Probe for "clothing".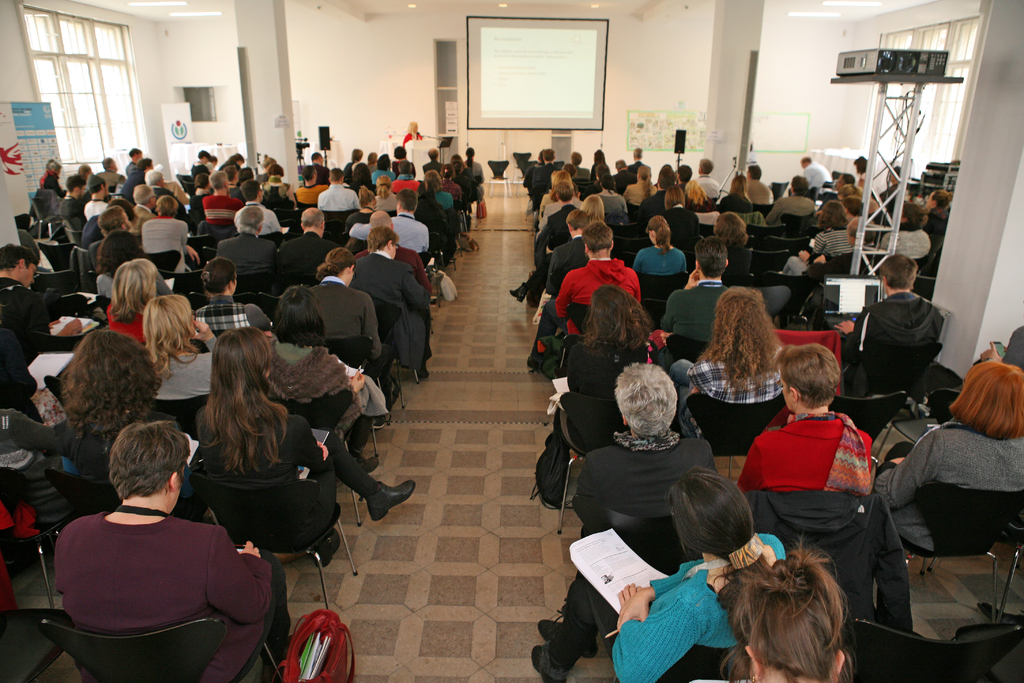
Probe result: (782,225,849,279).
